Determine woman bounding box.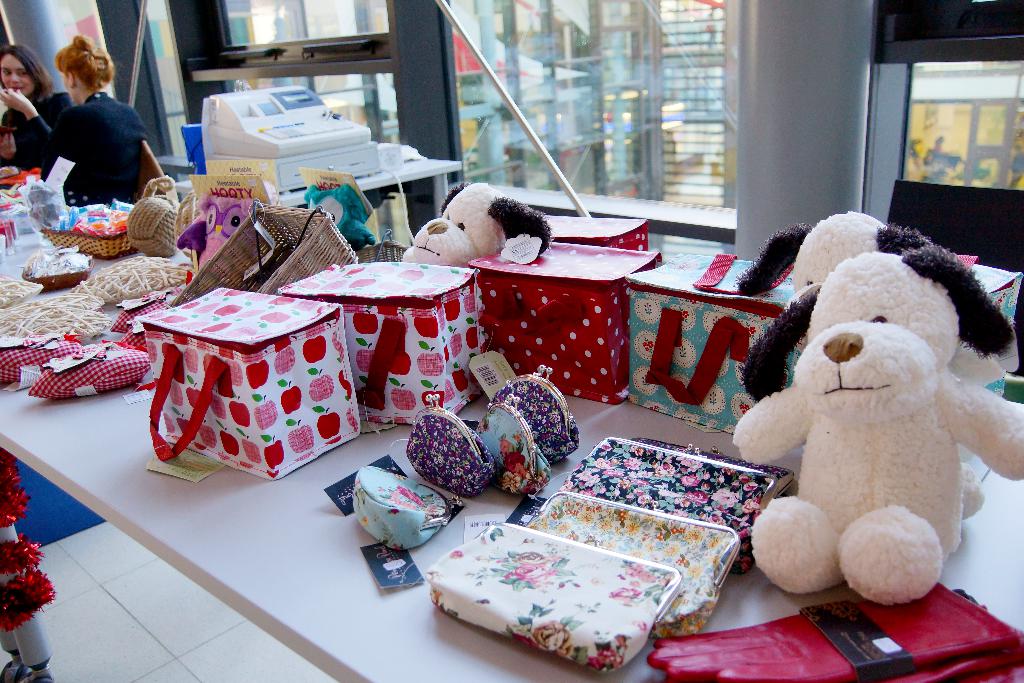
Determined: rect(0, 44, 73, 172).
